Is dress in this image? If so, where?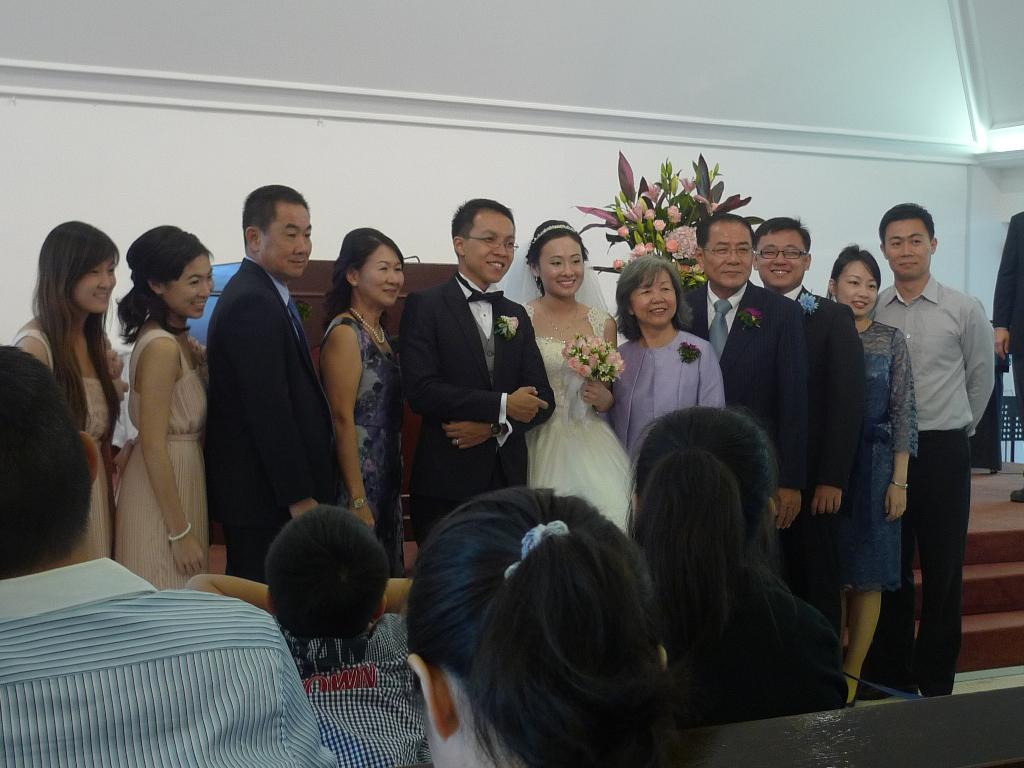
Yes, at [x1=627, y1=352, x2=657, y2=460].
